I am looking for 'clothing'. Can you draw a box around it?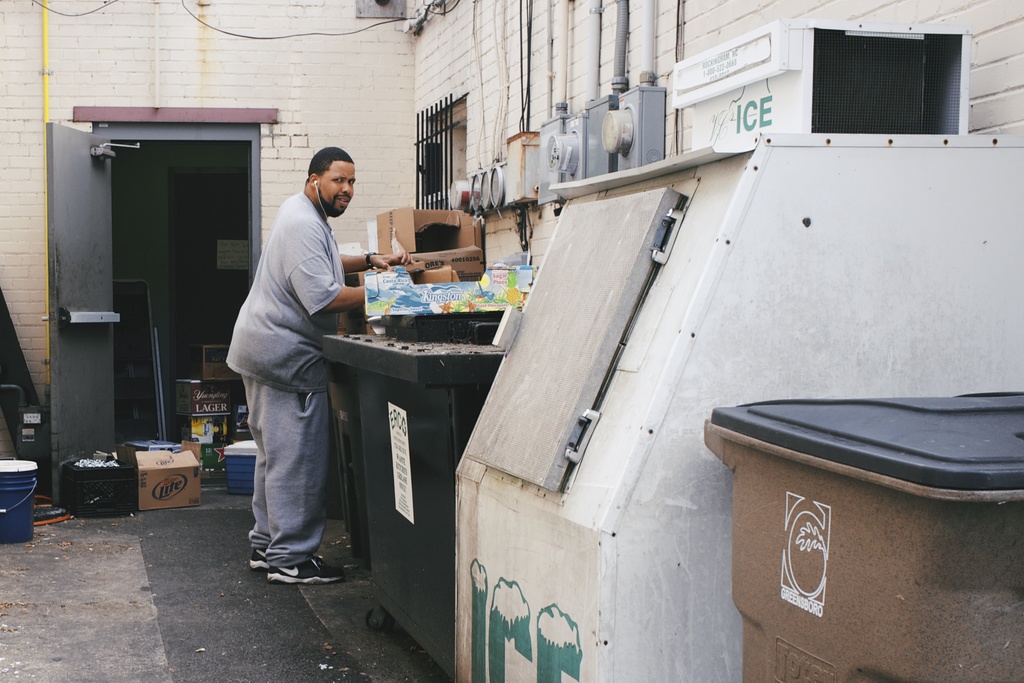
Sure, the bounding box is bbox(218, 177, 346, 555).
